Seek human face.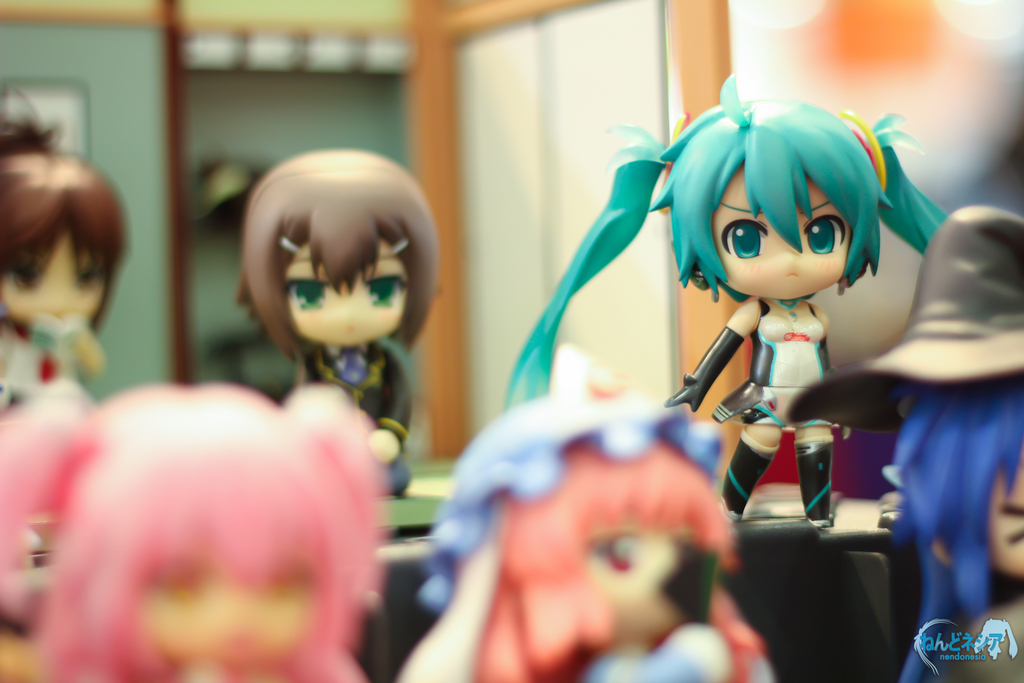
(0,232,105,324).
